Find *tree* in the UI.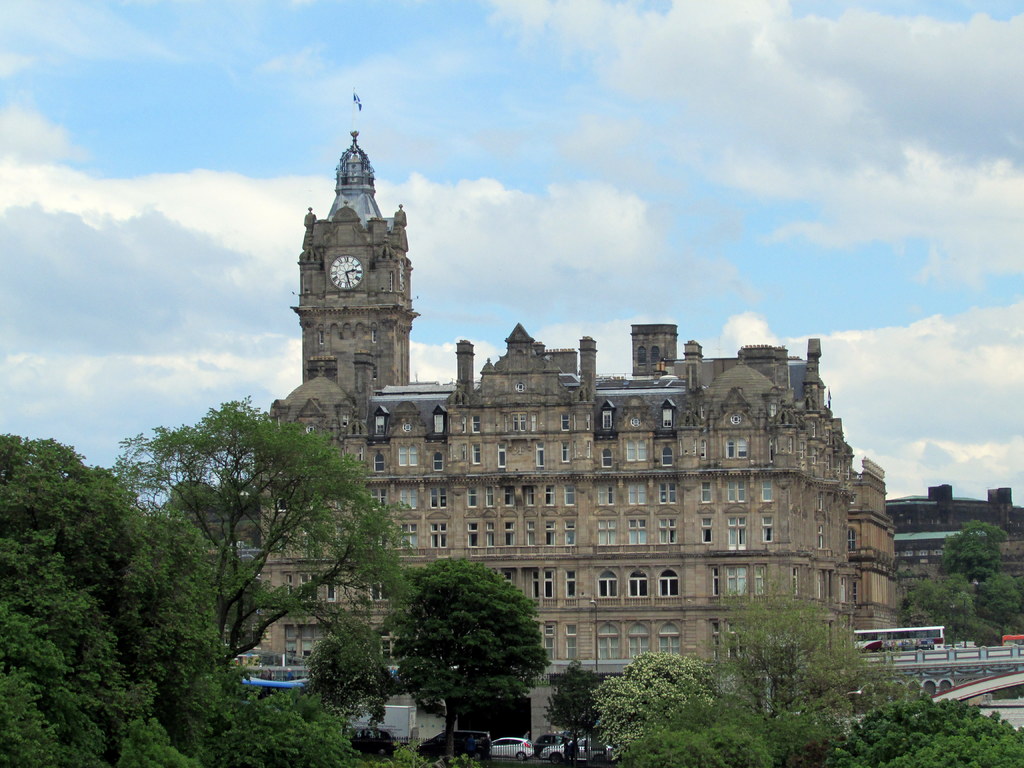
UI element at crop(577, 685, 789, 767).
